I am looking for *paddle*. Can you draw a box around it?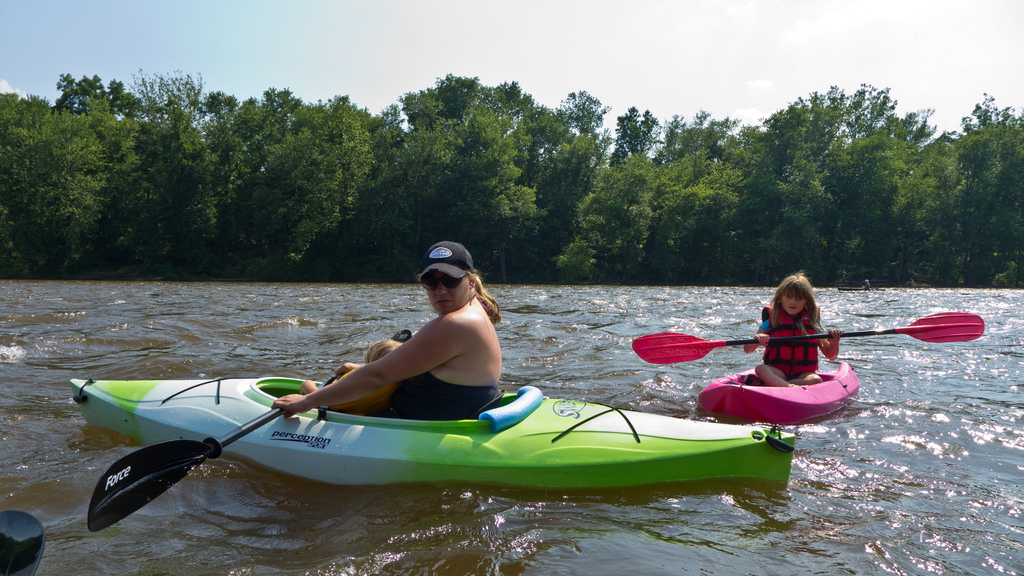
Sure, the bounding box is 632, 308, 986, 364.
